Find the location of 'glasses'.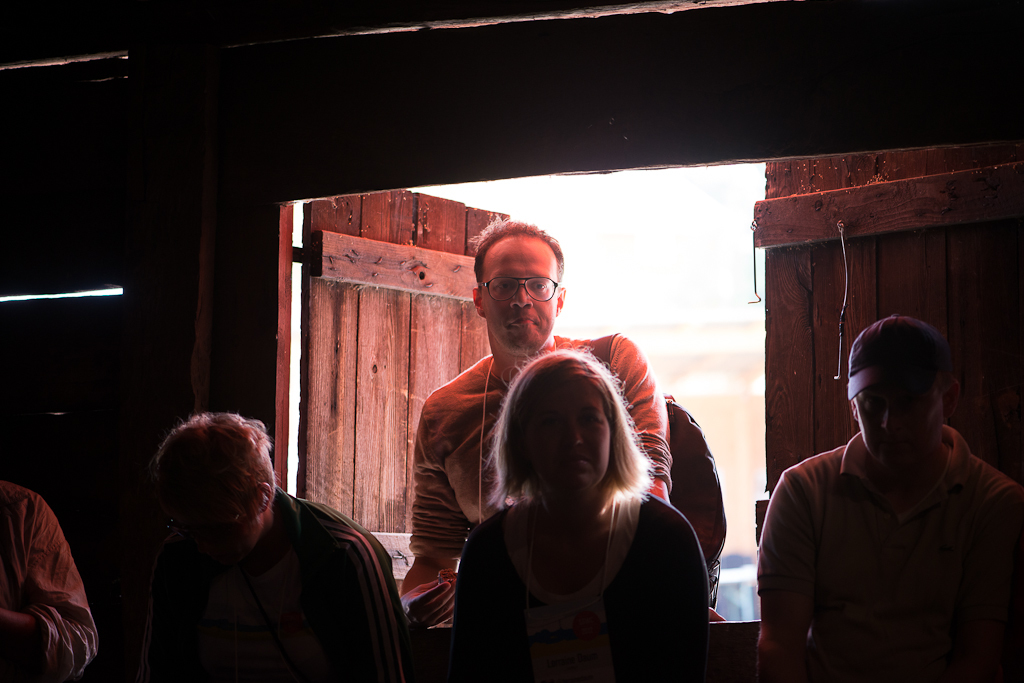
Location: (x1=469, y1=271, x2=571, y2=315).
